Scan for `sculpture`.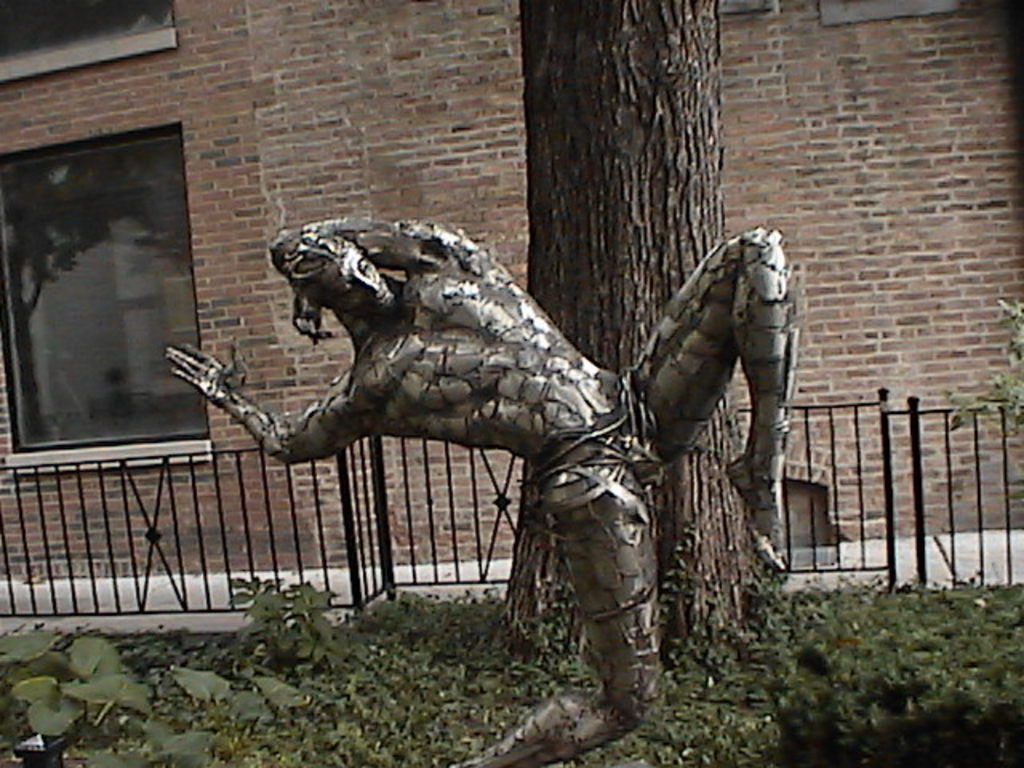
Scan result: crop(211, 189, 814, 666).
